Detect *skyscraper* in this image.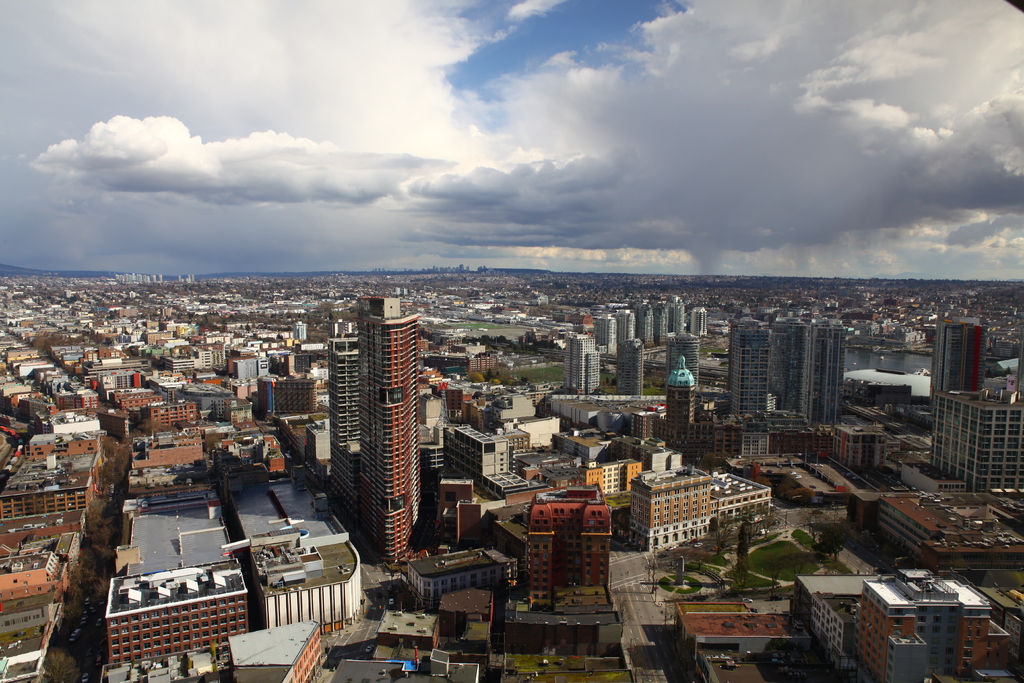
Detection: [left=668, top=294, right=685, bottom=336].
